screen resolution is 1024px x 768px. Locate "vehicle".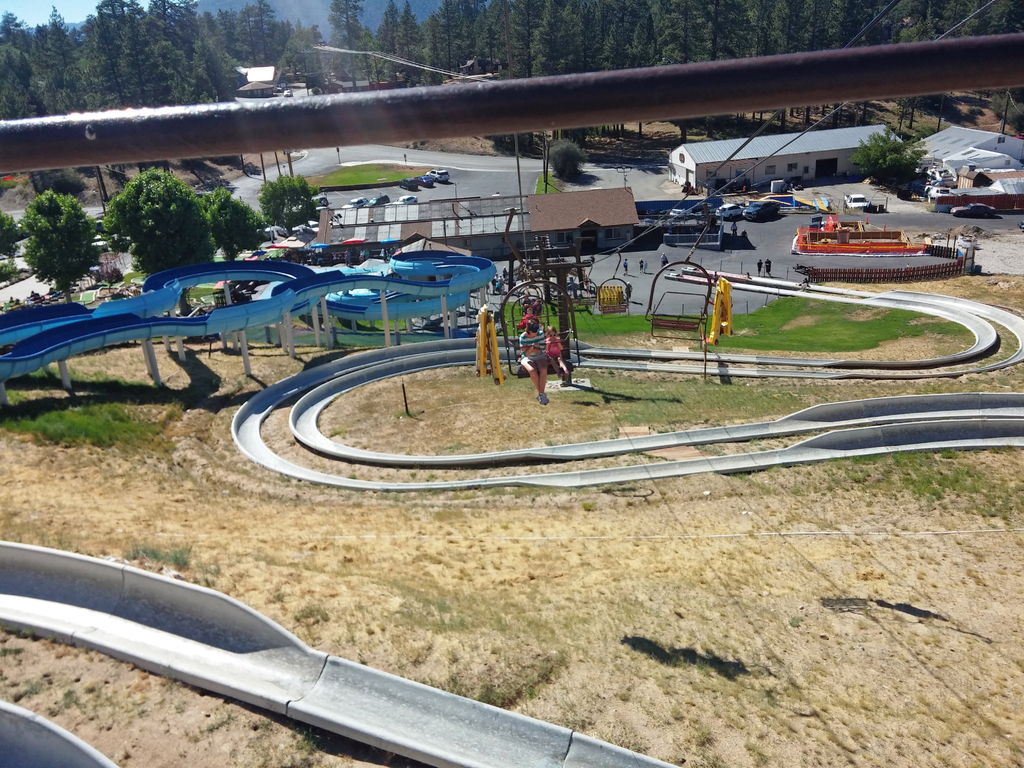
bbox=[714, 200, 753, 218].
